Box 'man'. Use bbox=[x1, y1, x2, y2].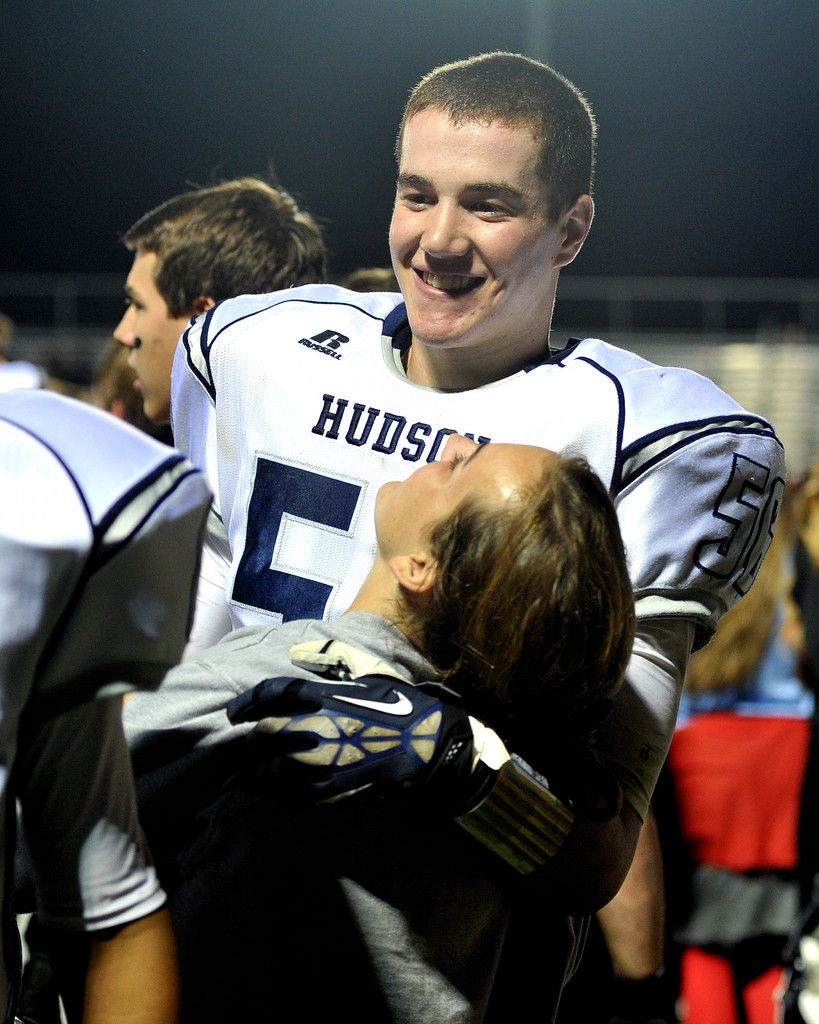
bbox=[171, 45, 786, 929].
